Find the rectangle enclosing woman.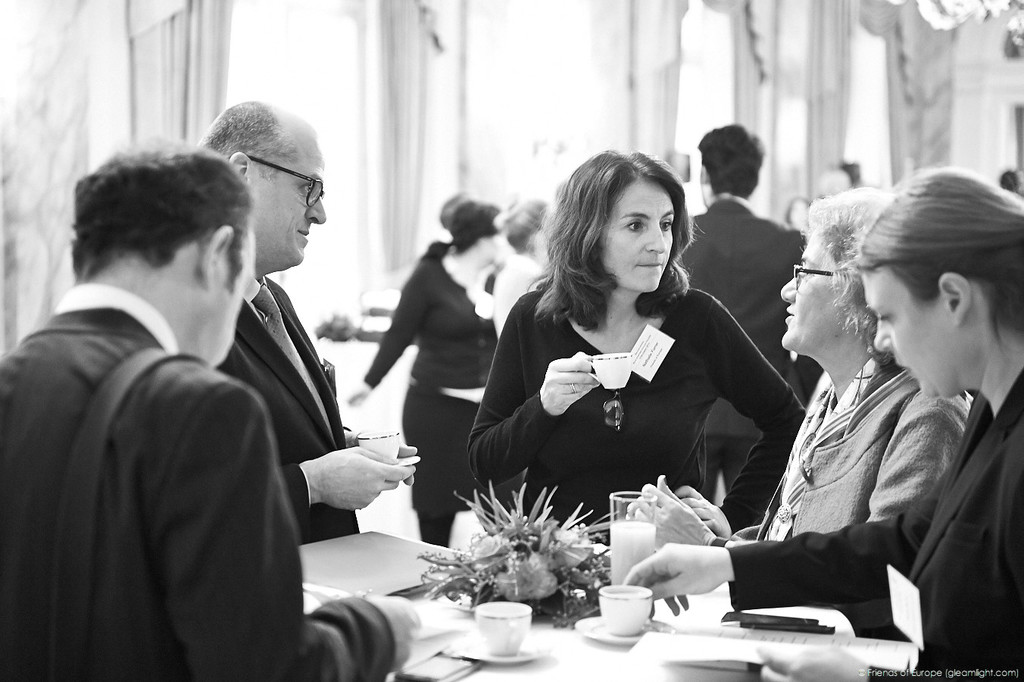
BBox(344, 192, 504, 546).
